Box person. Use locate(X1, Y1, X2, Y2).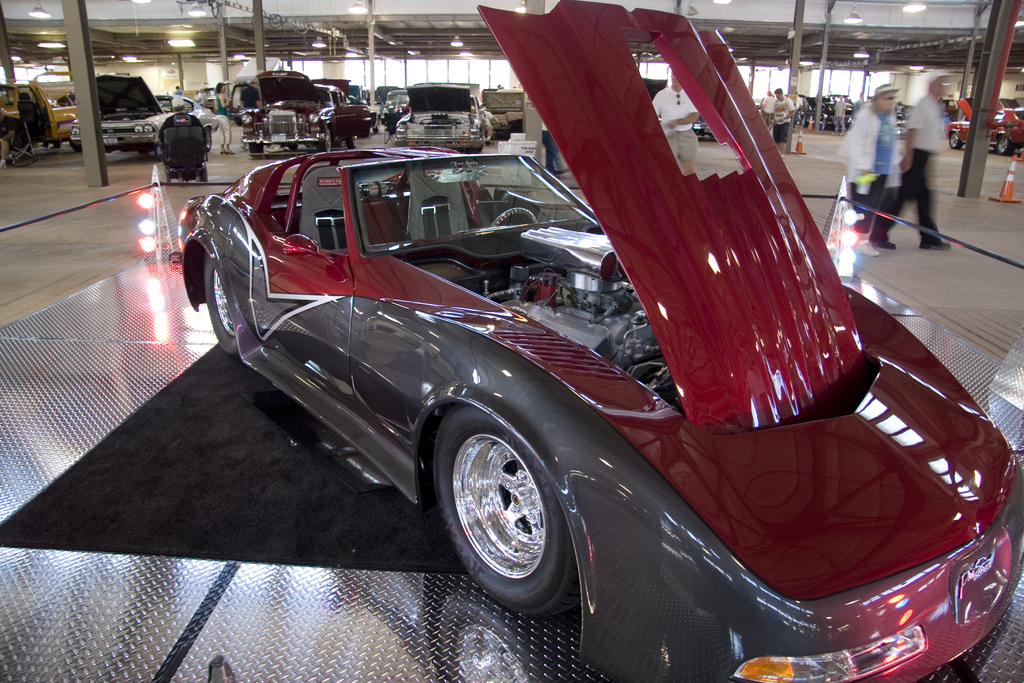
locate(214, 79, 233, 154).
